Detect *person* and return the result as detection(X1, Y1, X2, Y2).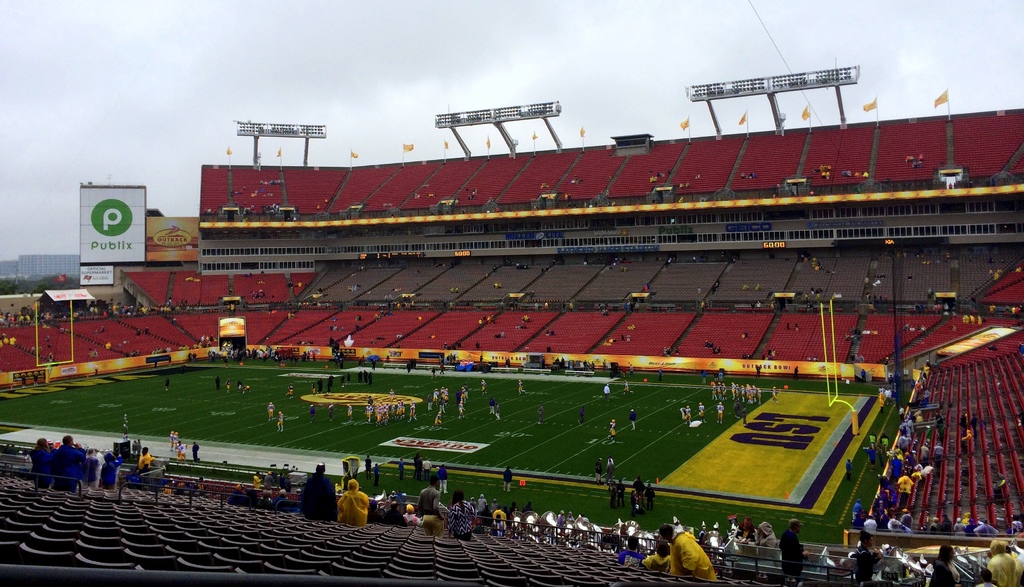
detection(402, 509, 419, 526).
